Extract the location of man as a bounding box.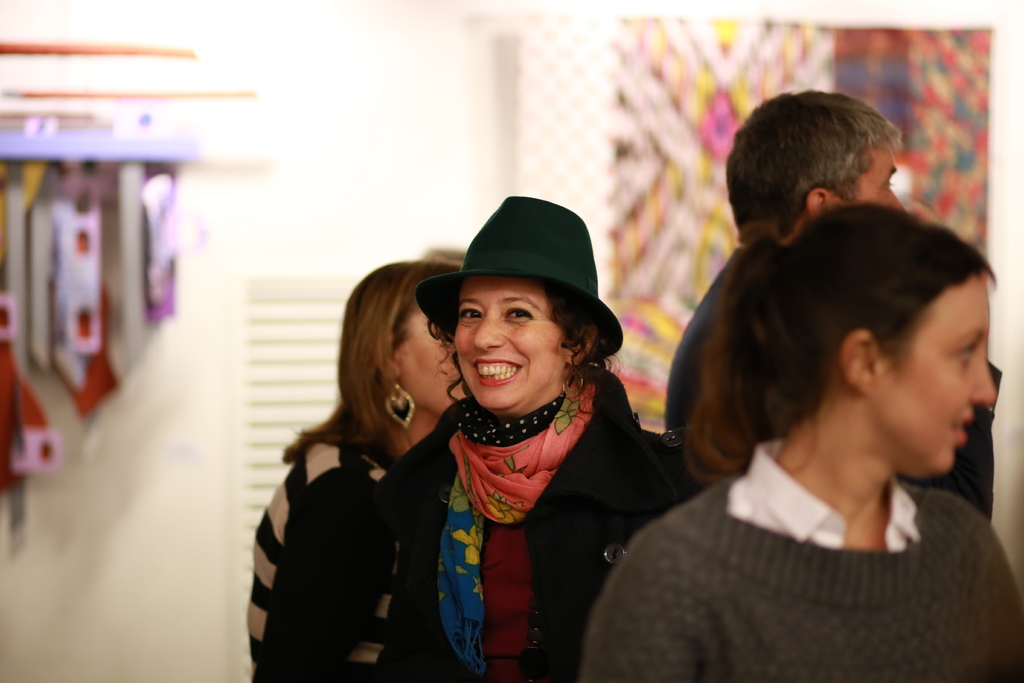
rect(662, 86, 998, 527).
